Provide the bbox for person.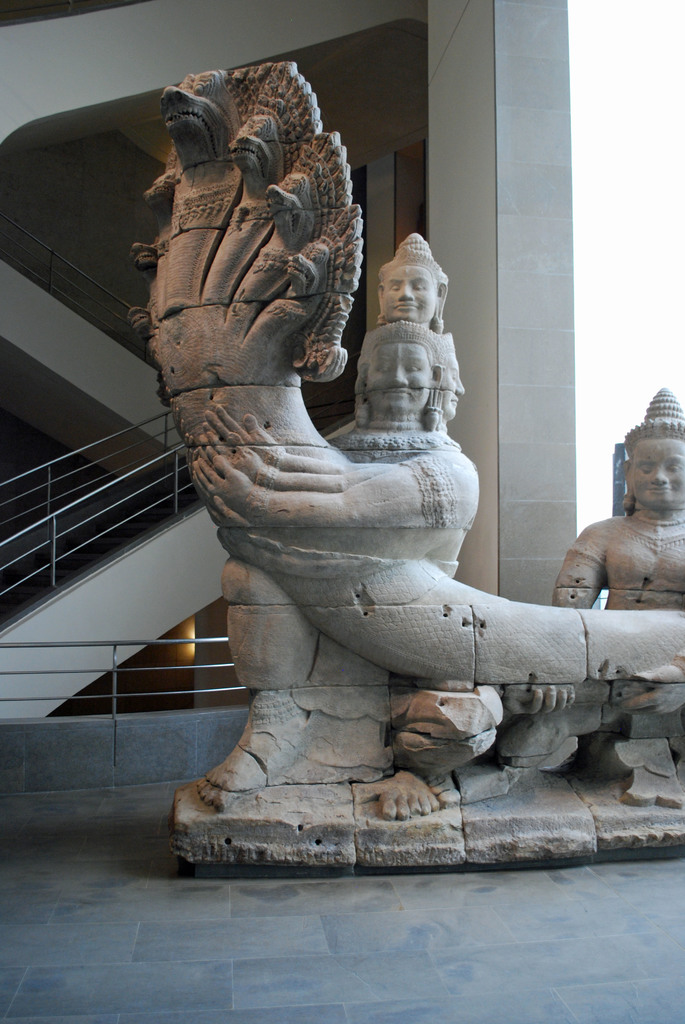
[x1=345, y1=312, x2=468, y2=448].
